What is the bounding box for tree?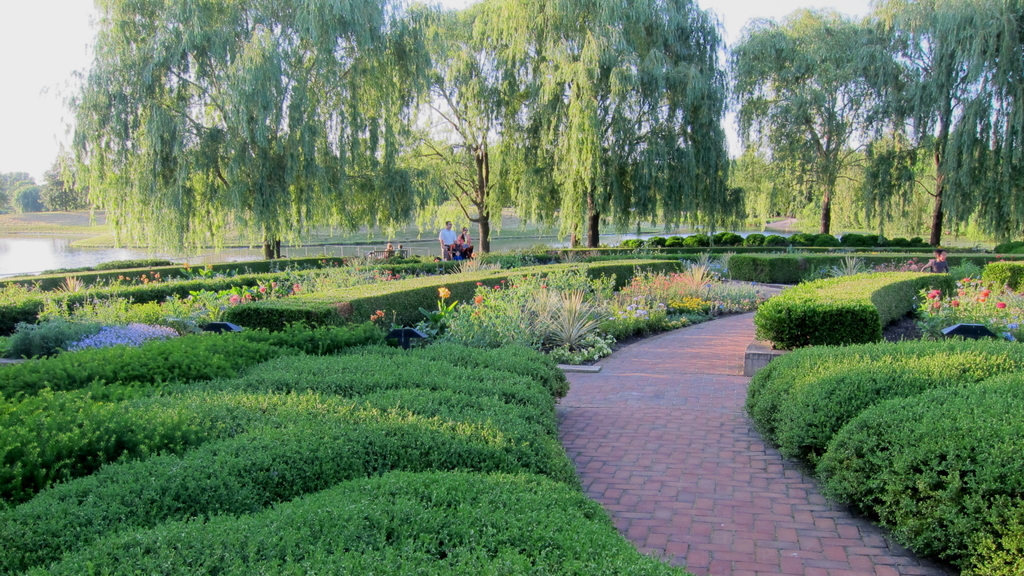
bbox=[430, 259, 723, 356].
